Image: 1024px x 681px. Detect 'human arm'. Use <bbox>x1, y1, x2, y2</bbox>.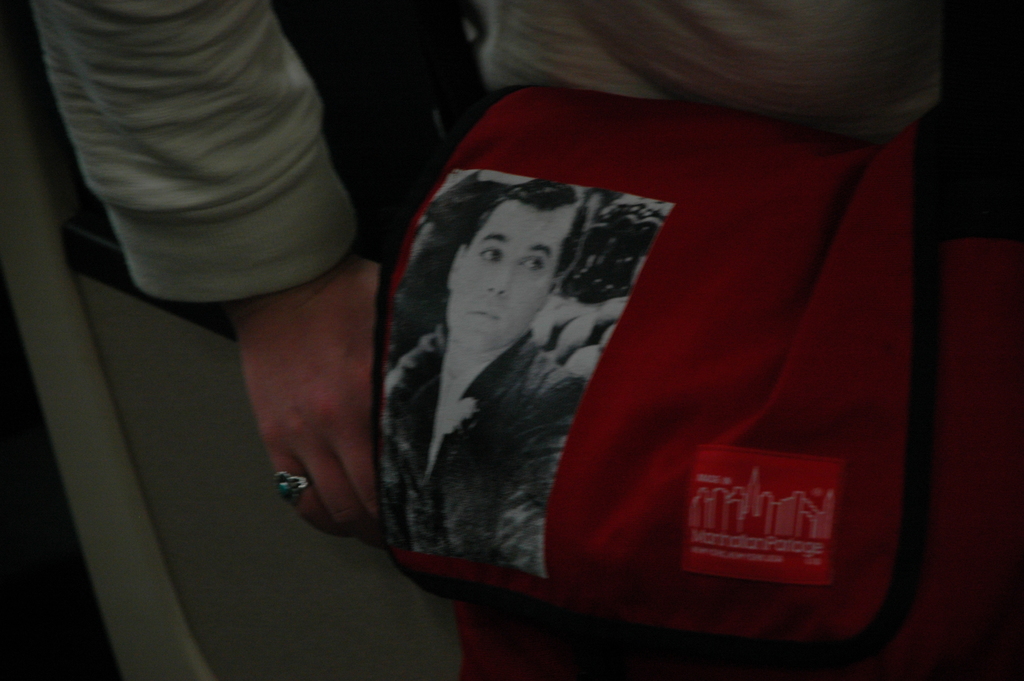
<bbox>223, 249, 374, 543</bbox>.
